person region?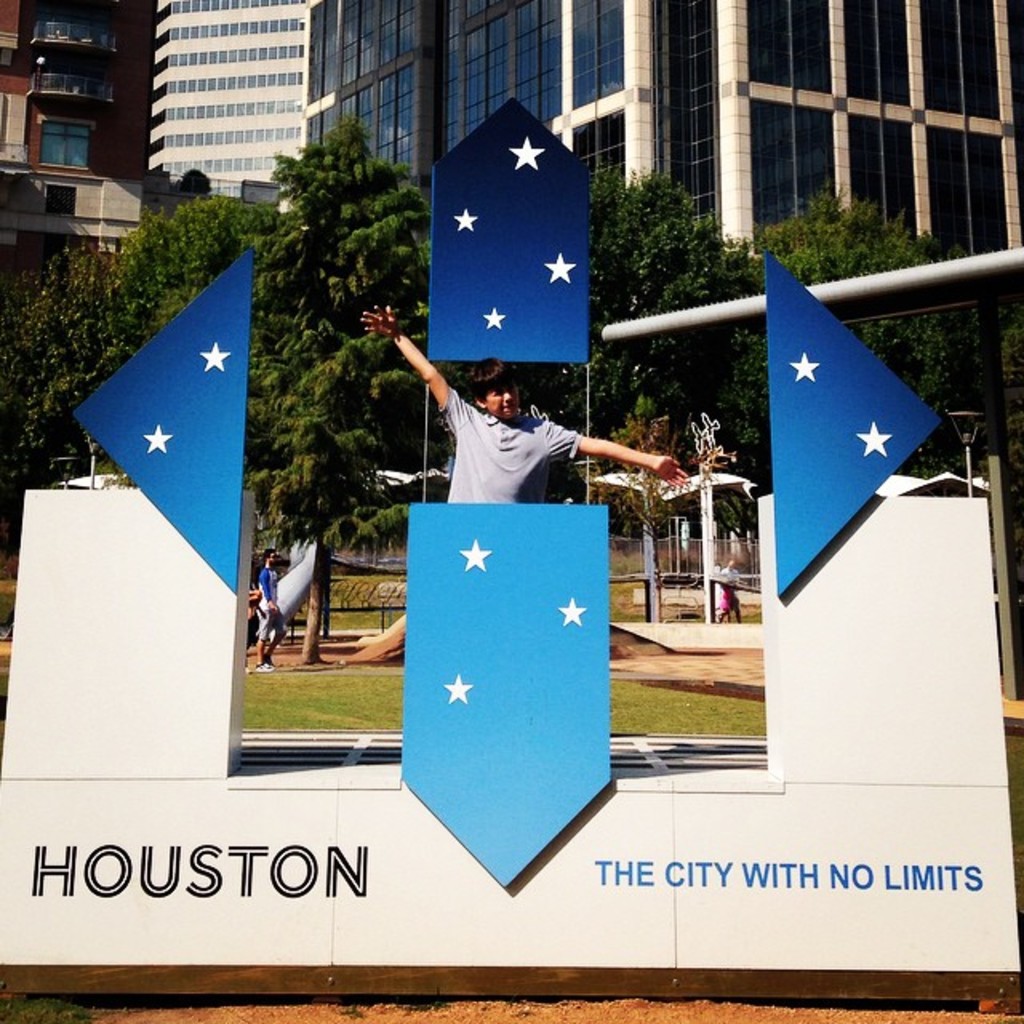
{"x1": 251, "y1": 546, "x2": 290, "y2": 677}
